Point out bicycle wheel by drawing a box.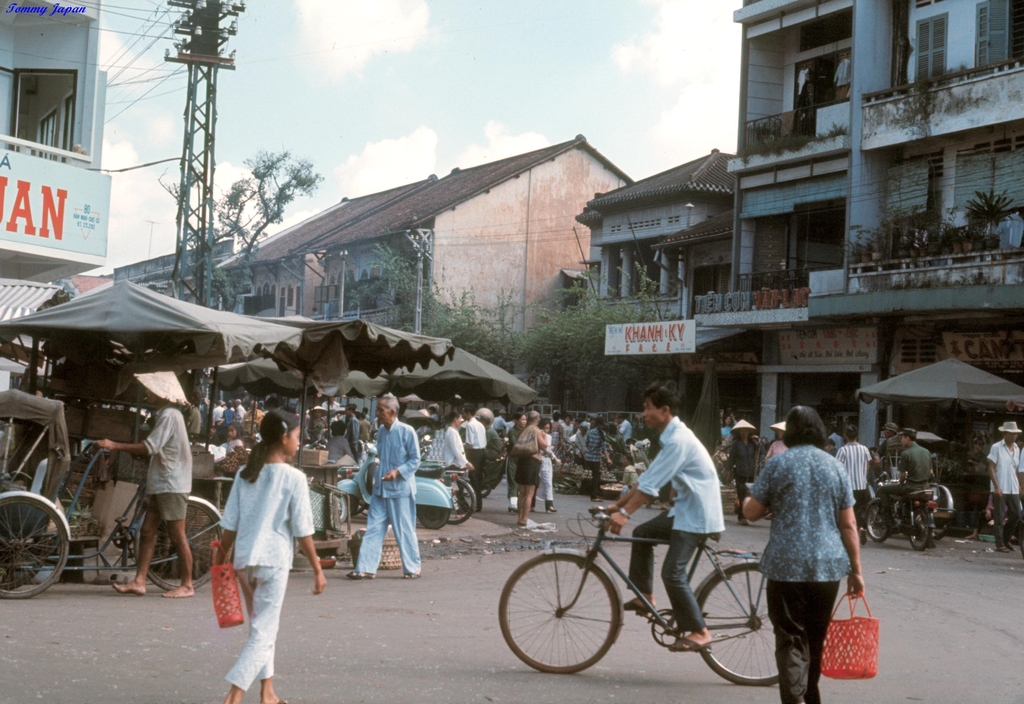
0/491/72/599.
